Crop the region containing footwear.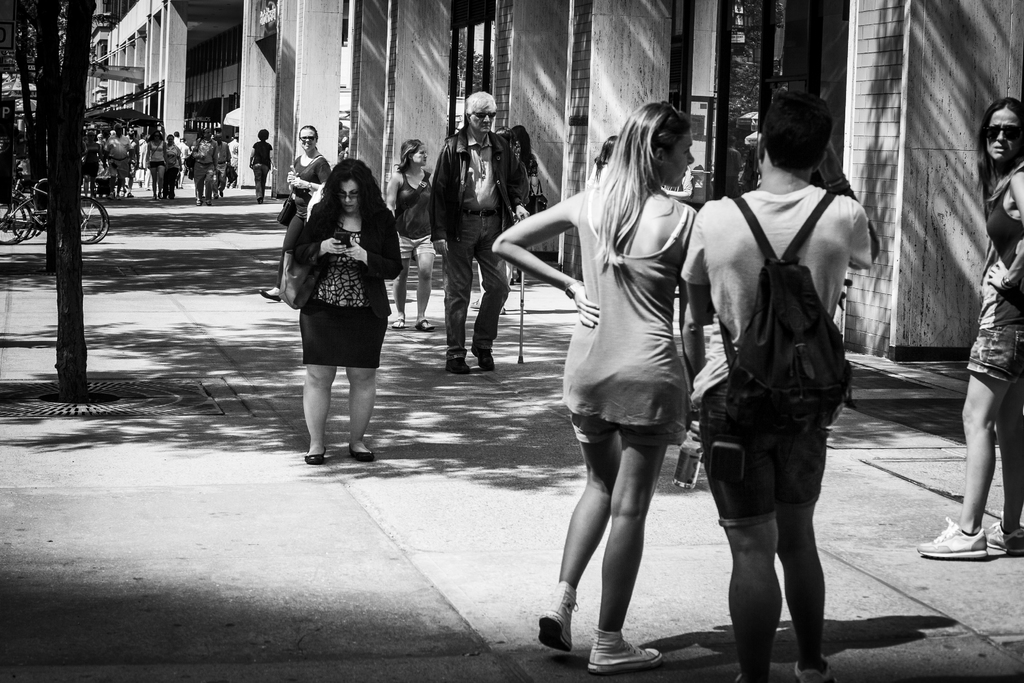
Crop region: box=[218, 186, 225, 197].
